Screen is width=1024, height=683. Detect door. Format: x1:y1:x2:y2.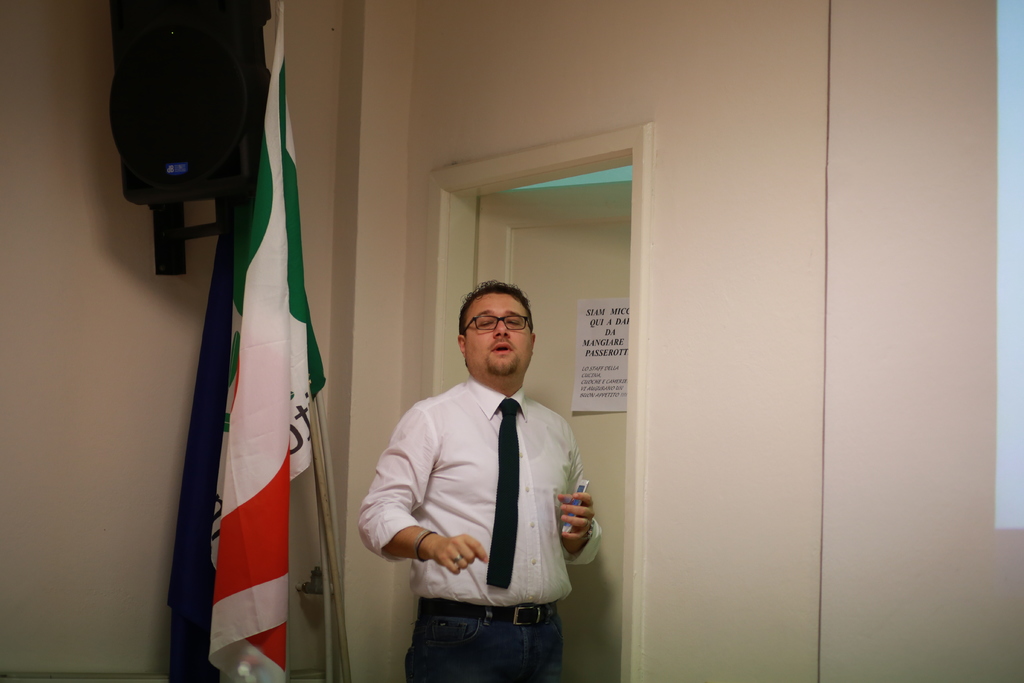
473:180:630:675.
